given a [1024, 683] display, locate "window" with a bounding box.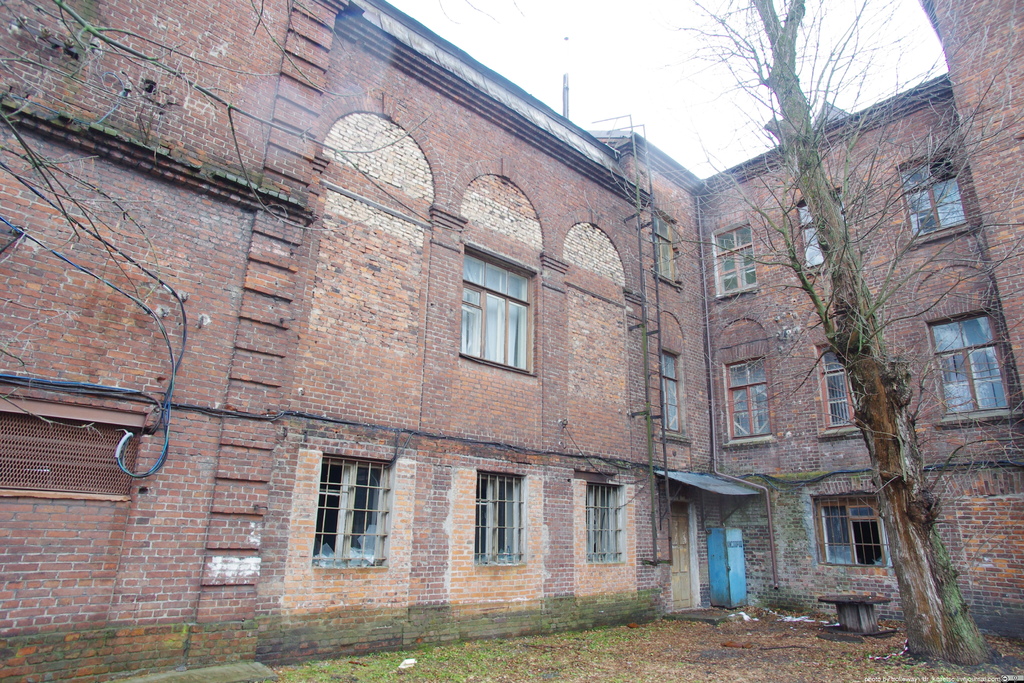
Located: l=723, t=349, r=776, b=440.
